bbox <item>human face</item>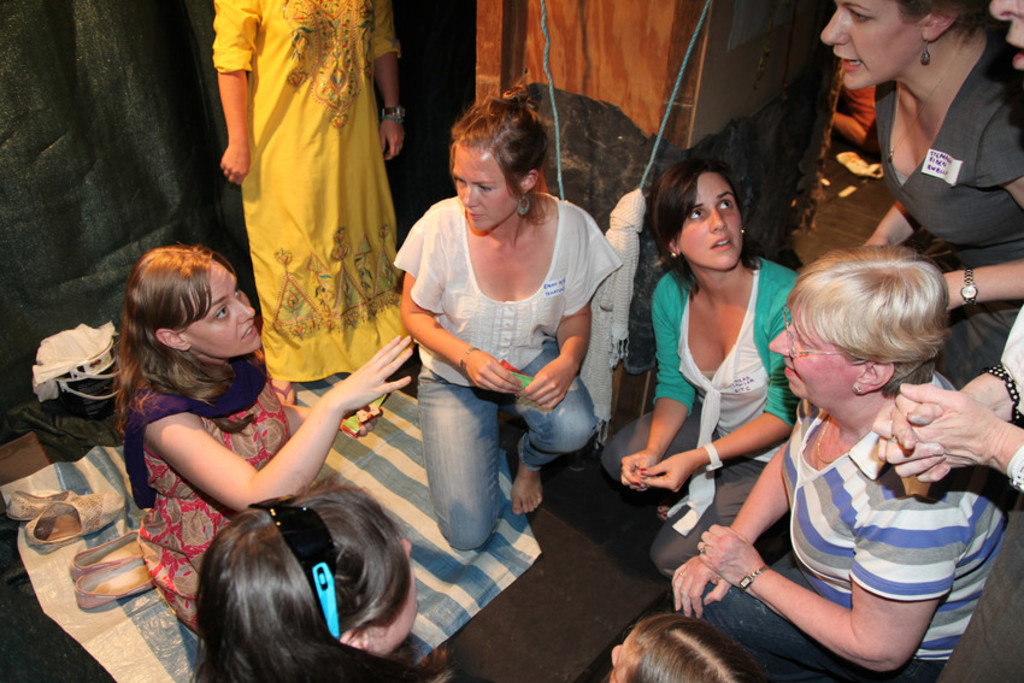
l=676, t=170, r=743, b=266
